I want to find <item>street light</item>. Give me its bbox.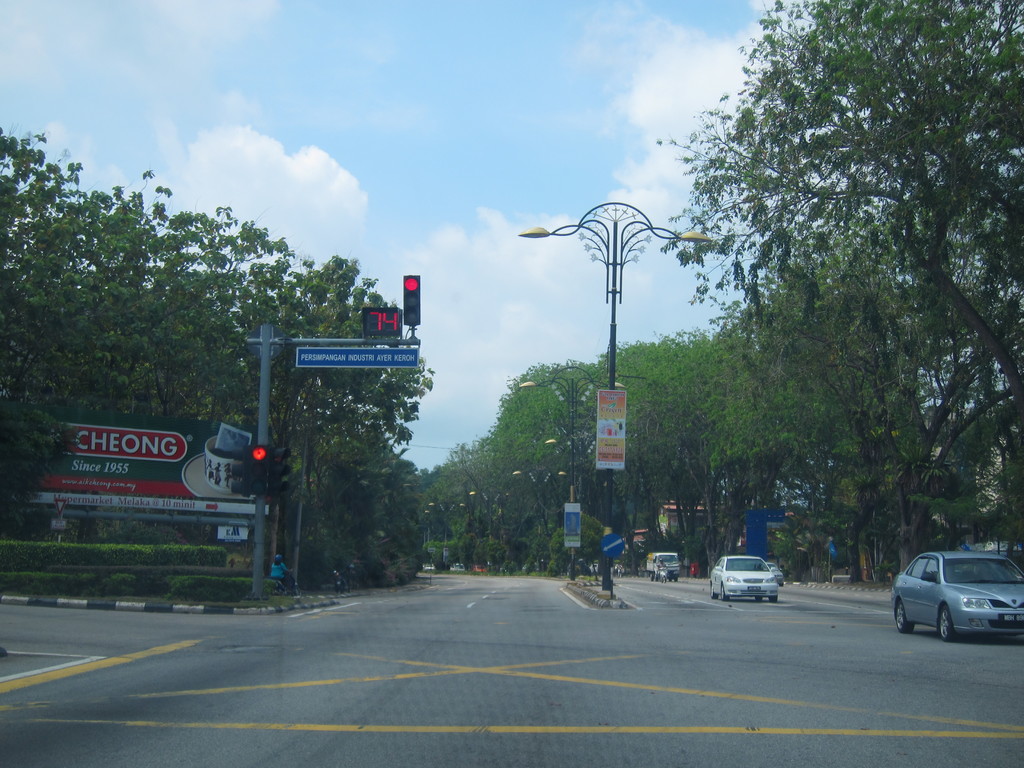
529, 168, 675, 464.
